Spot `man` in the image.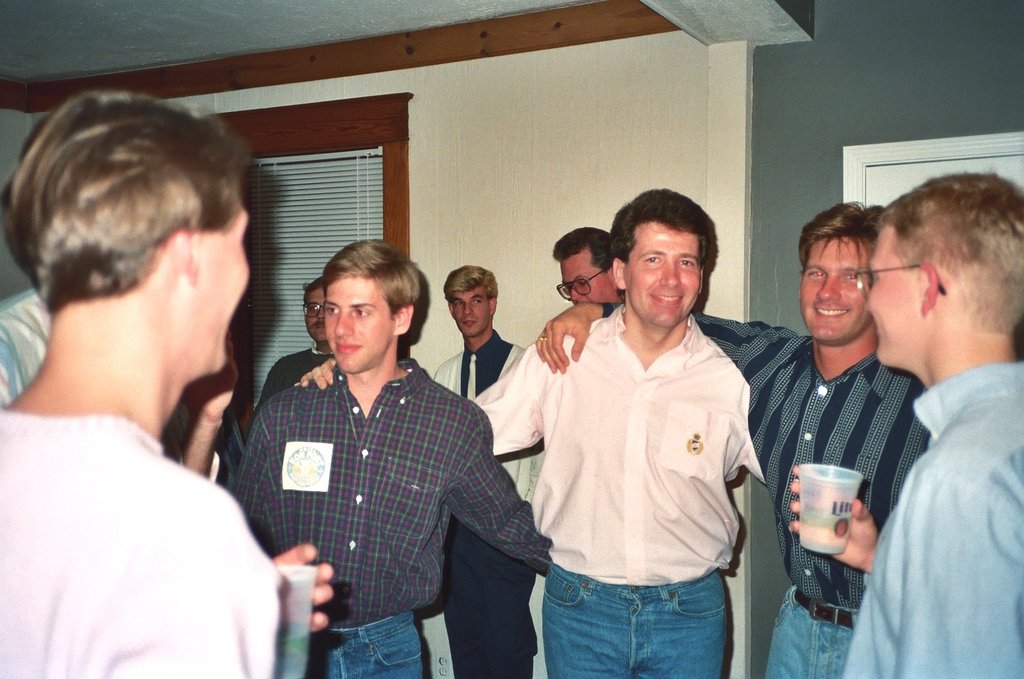
`man` found at x1=800 y1=179 x2=1015 y2=666.
